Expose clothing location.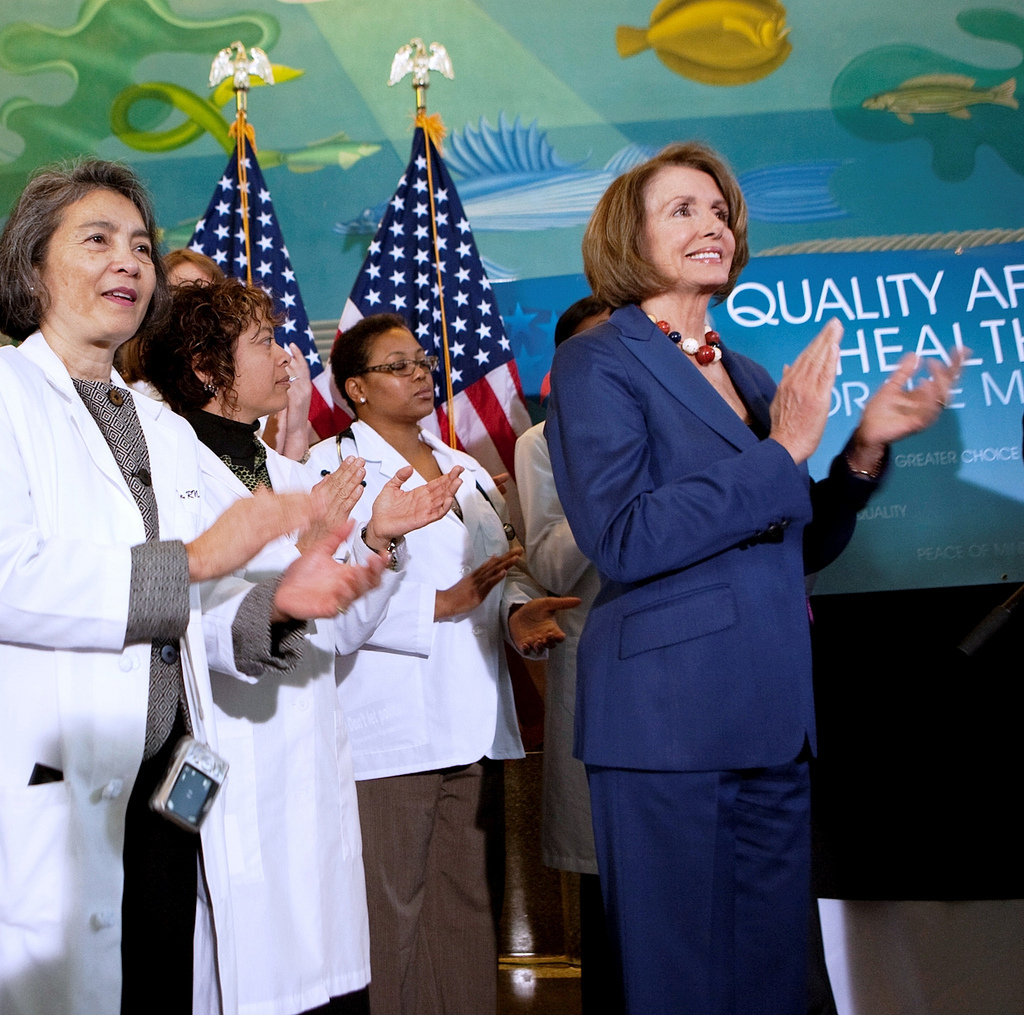
Exposed at 559/288/901/1014.
